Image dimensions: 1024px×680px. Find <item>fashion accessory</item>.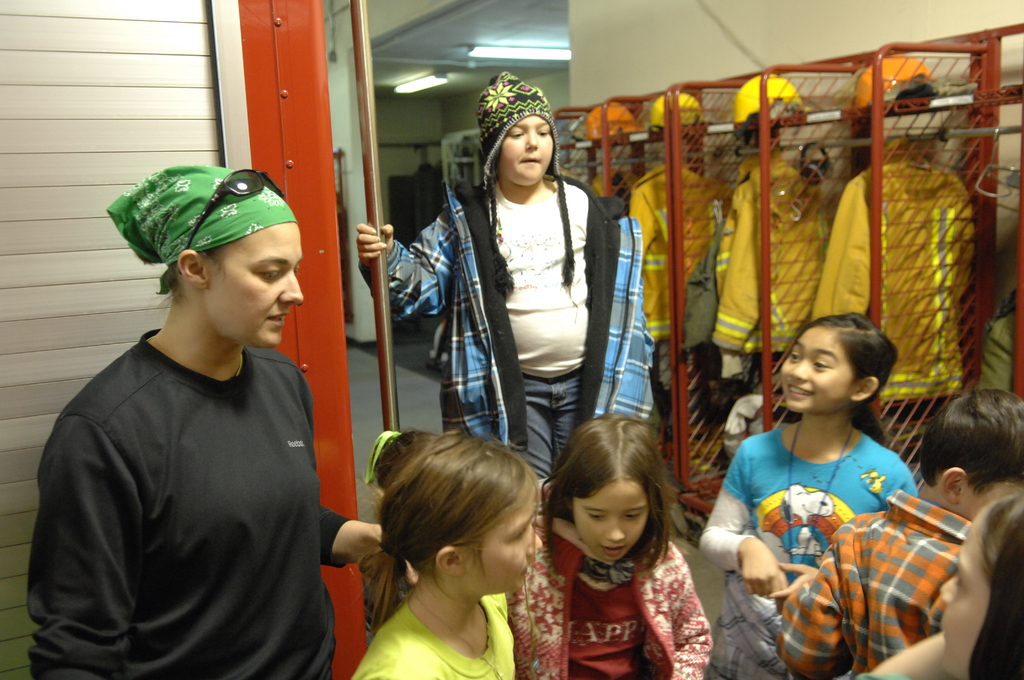
474:72:577:305.
